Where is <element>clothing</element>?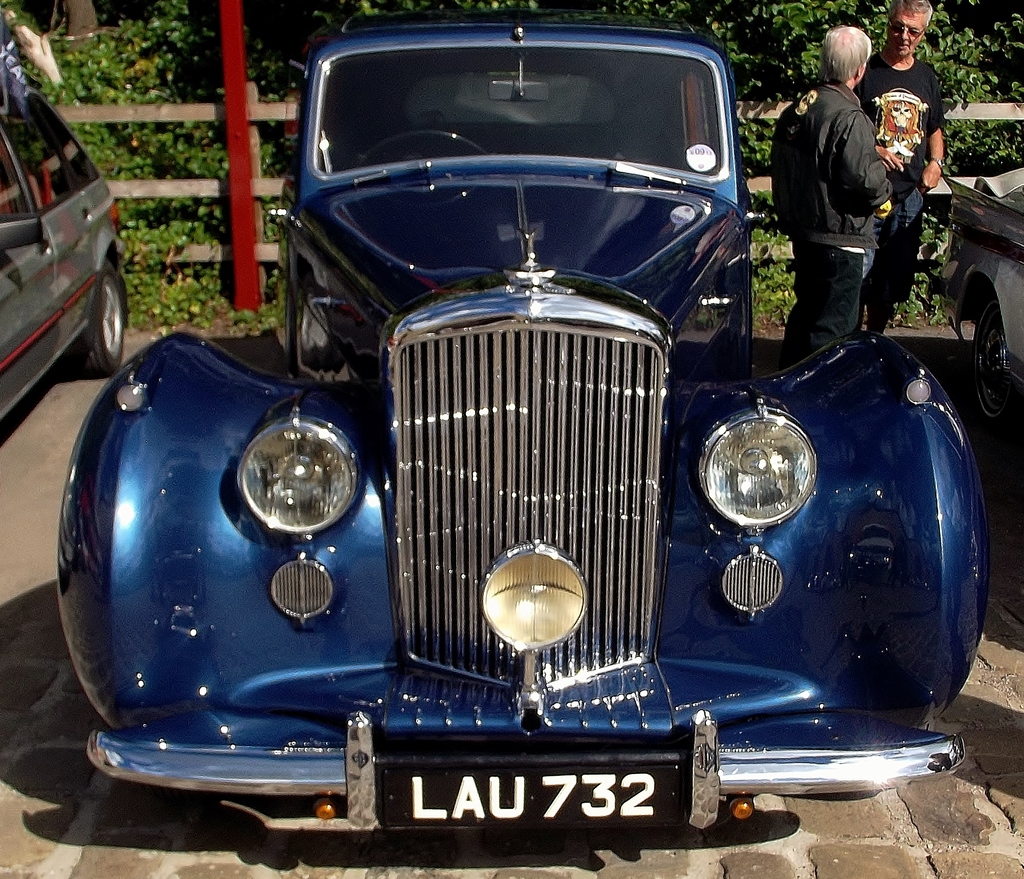
BBox(771, 22, 905, 329).
